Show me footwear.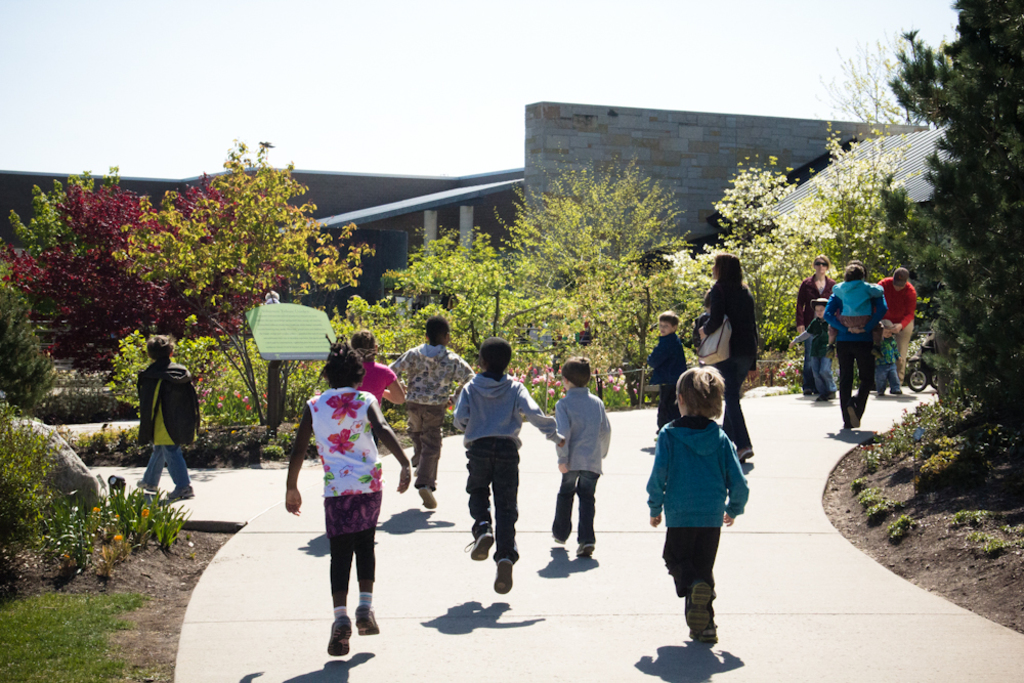
footwear is here: x1=549 y1=536 x2=569 y2=546.
